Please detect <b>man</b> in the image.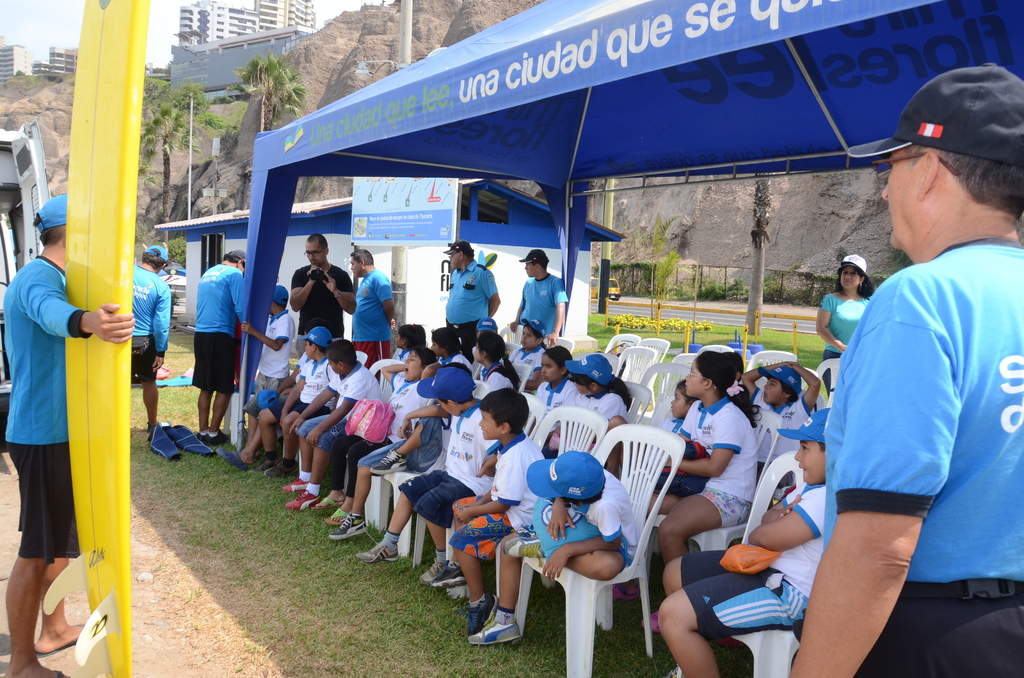
bbox=(4, 192, 130, 677).
